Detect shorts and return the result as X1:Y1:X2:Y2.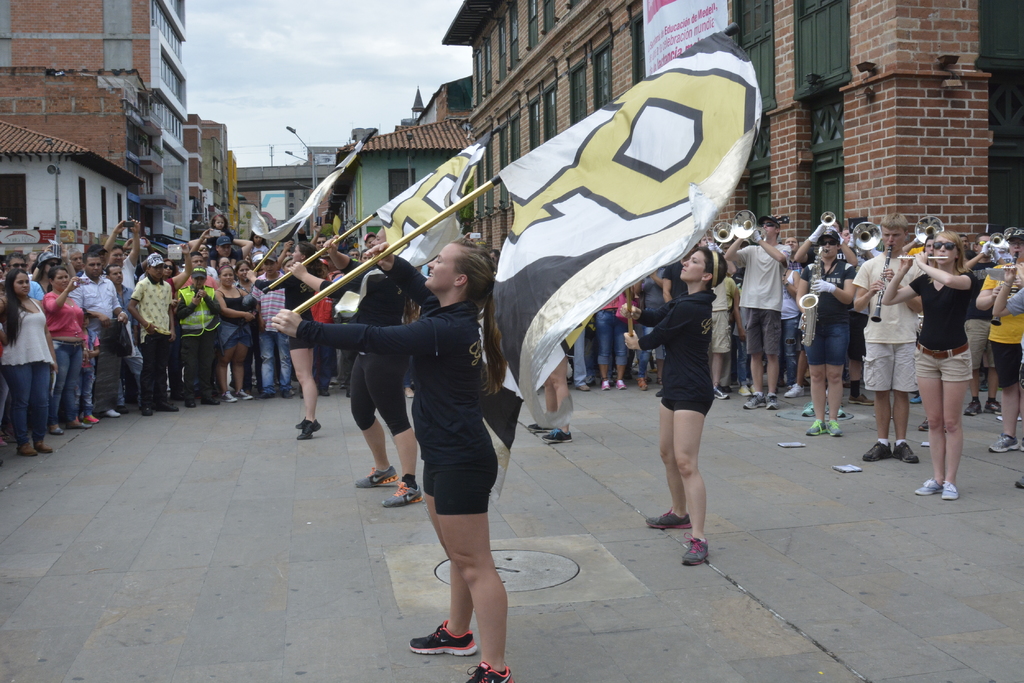
712:308:735:358.
